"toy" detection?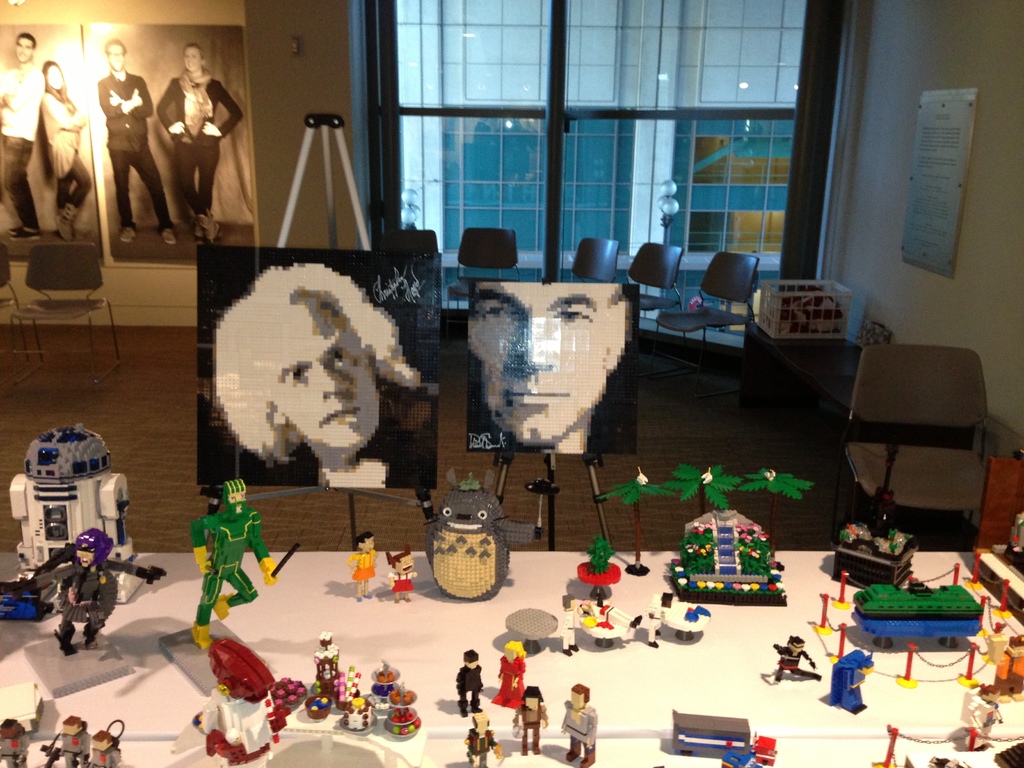
select_region(968, 698, 1002, 749)
